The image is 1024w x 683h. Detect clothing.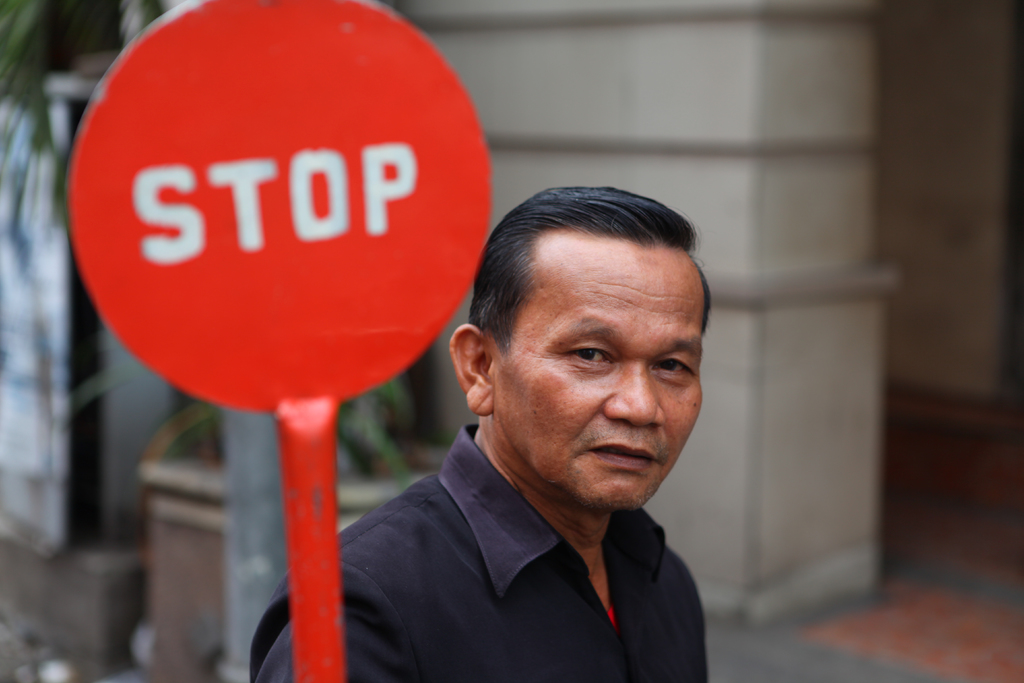
Detection: 311:399:740:677.
